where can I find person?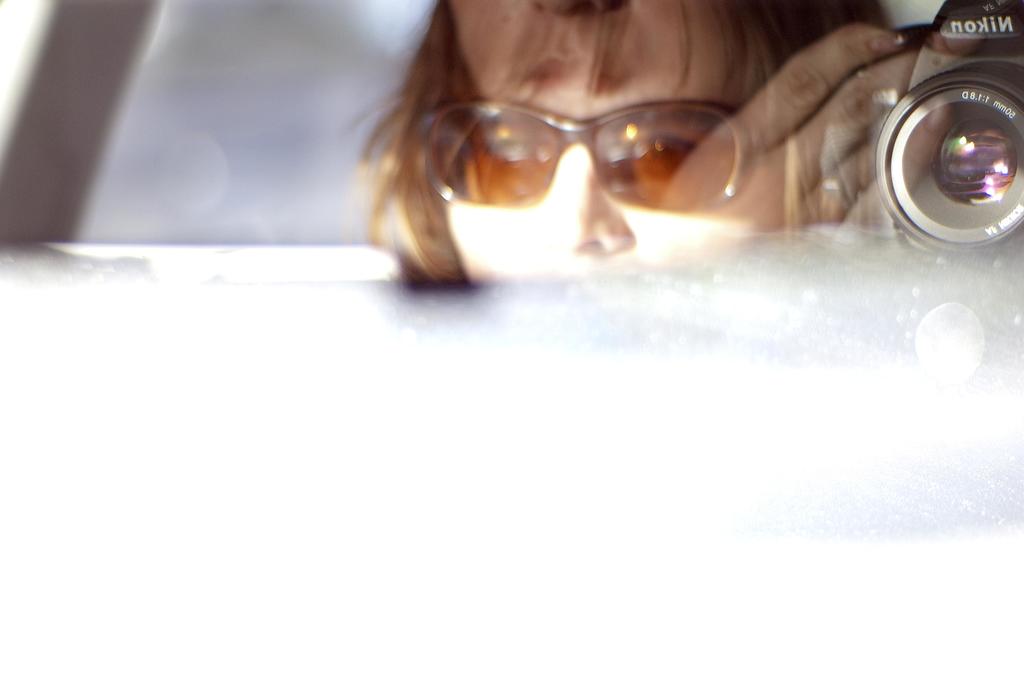
You can find it at [left=349, top=31, right=904, bottom=309].
